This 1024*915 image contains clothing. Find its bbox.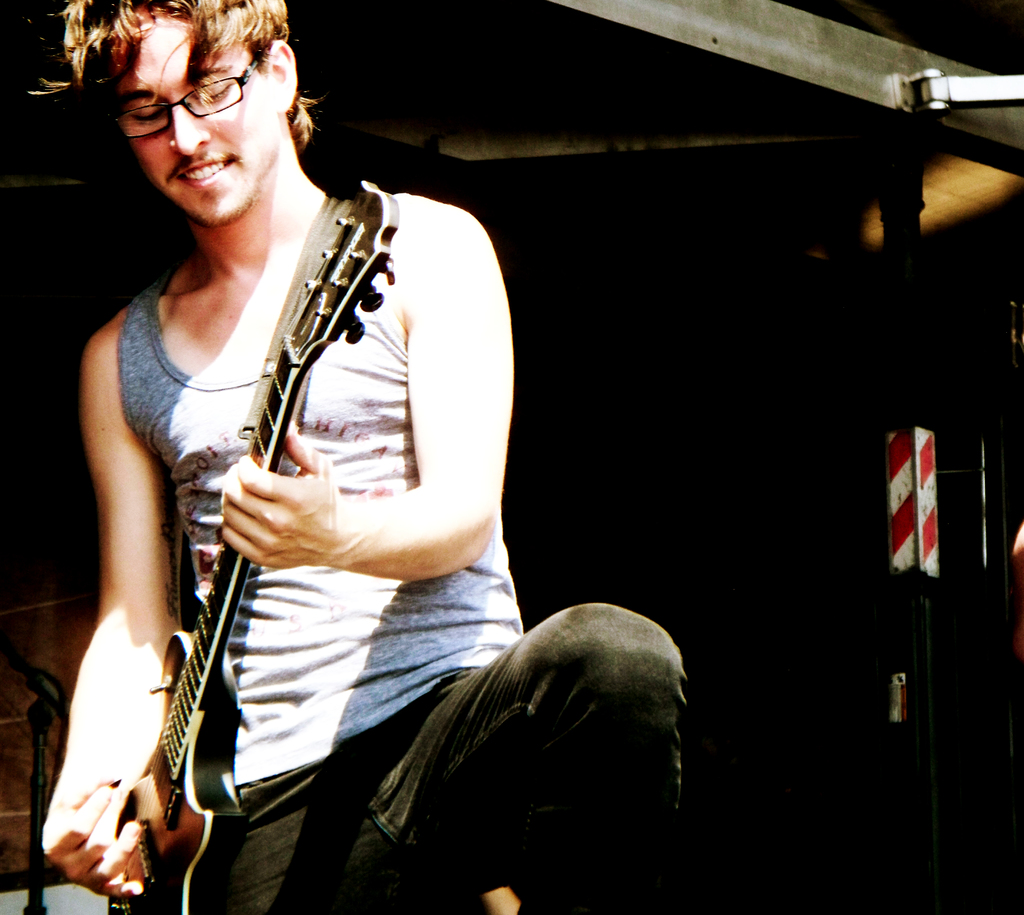
x1=61, y1=109, x2=639, y2=877.
